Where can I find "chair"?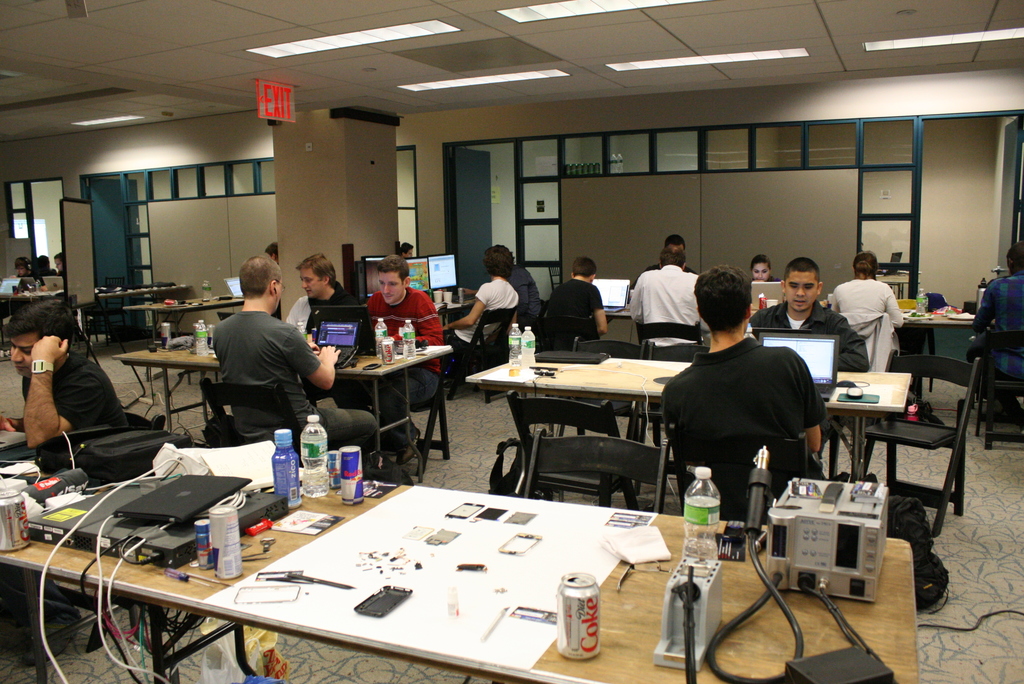
You can find it at {"x1": 442, "y1": 309, "x2": 514, "y2": 405}.
